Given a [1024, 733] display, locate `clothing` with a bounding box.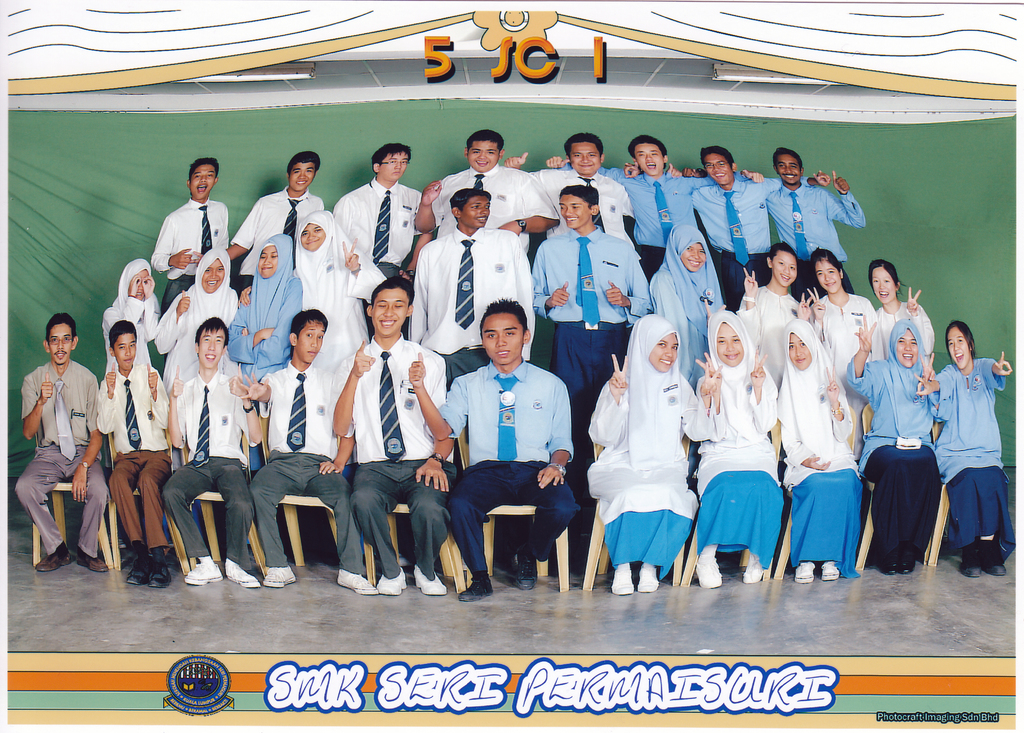
Located: [left=843, top=317, right=938, bottom=570].
